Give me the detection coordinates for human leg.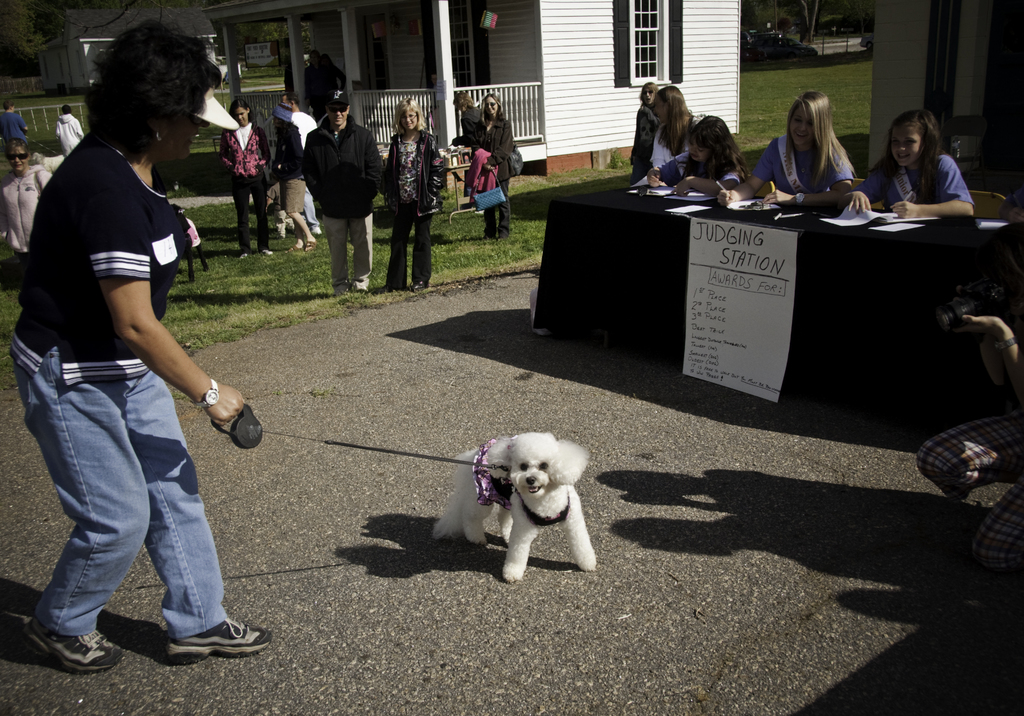
detection(481, 207, 495, 241).
